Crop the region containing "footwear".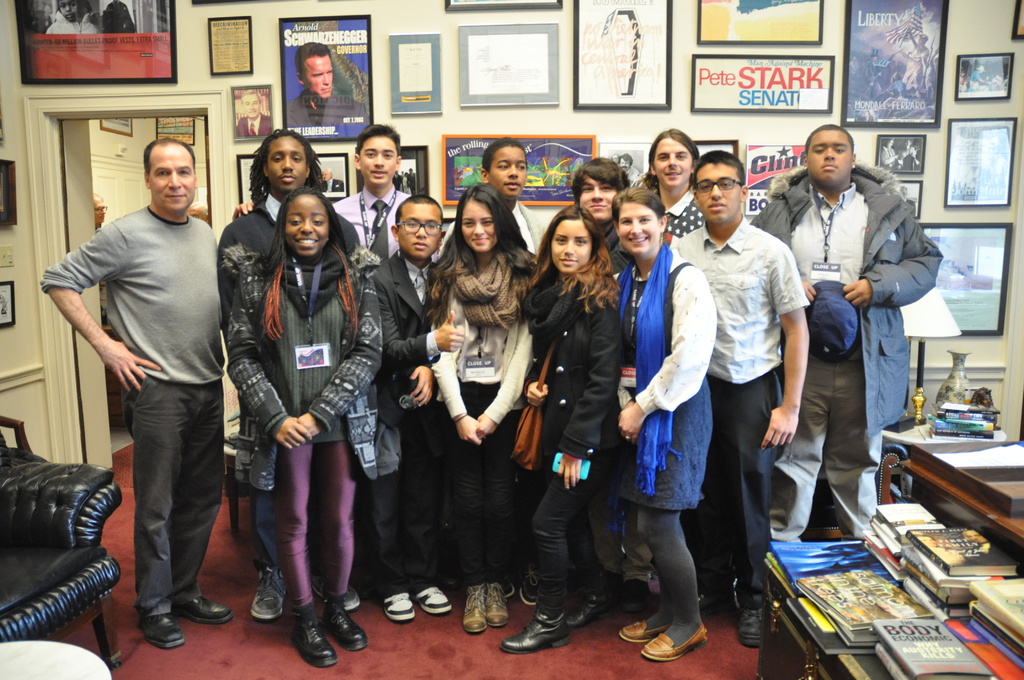
Crop region: left=319, top=589, right=368, bottom=652.
